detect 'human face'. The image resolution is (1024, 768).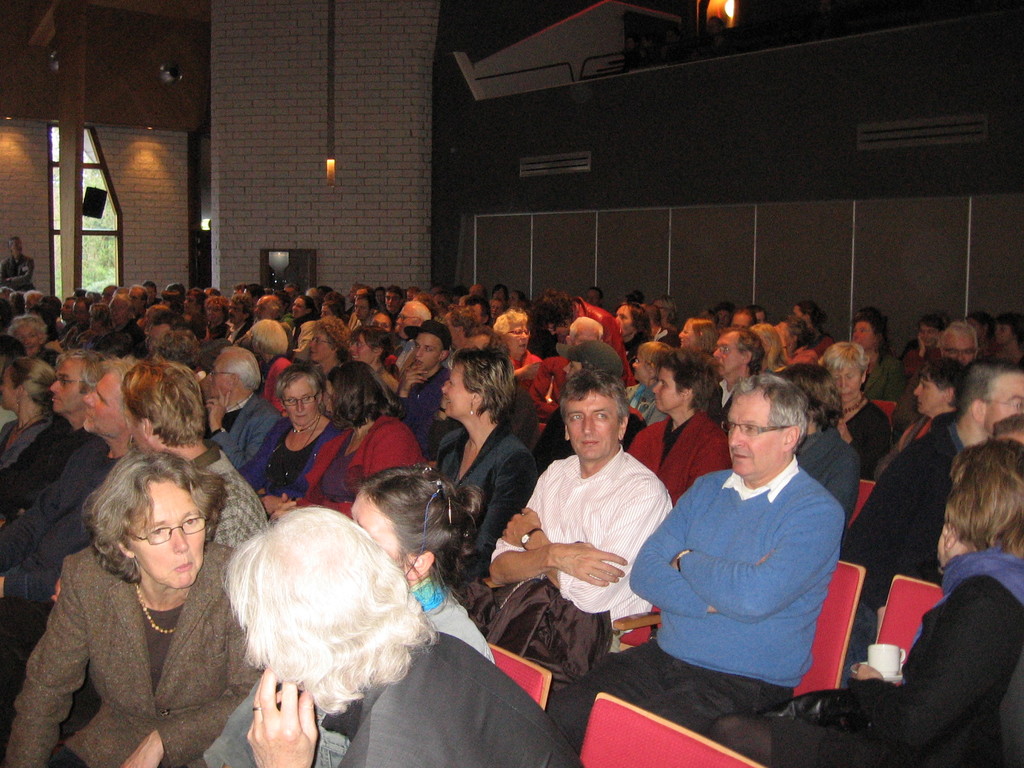
pyautogui.locateOnScreen(914, 378, 952, 417).
